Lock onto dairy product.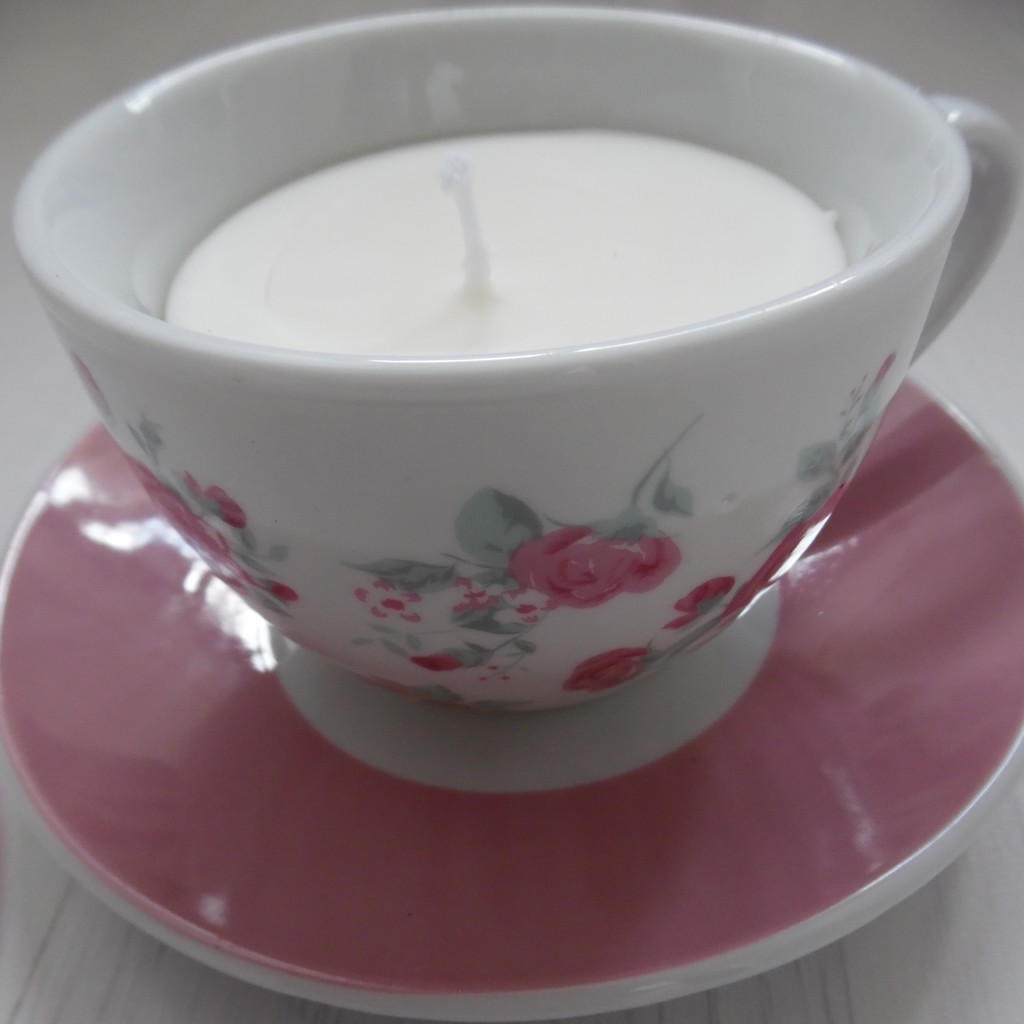
Locked: BBox(15, 3, 1000, 799).
